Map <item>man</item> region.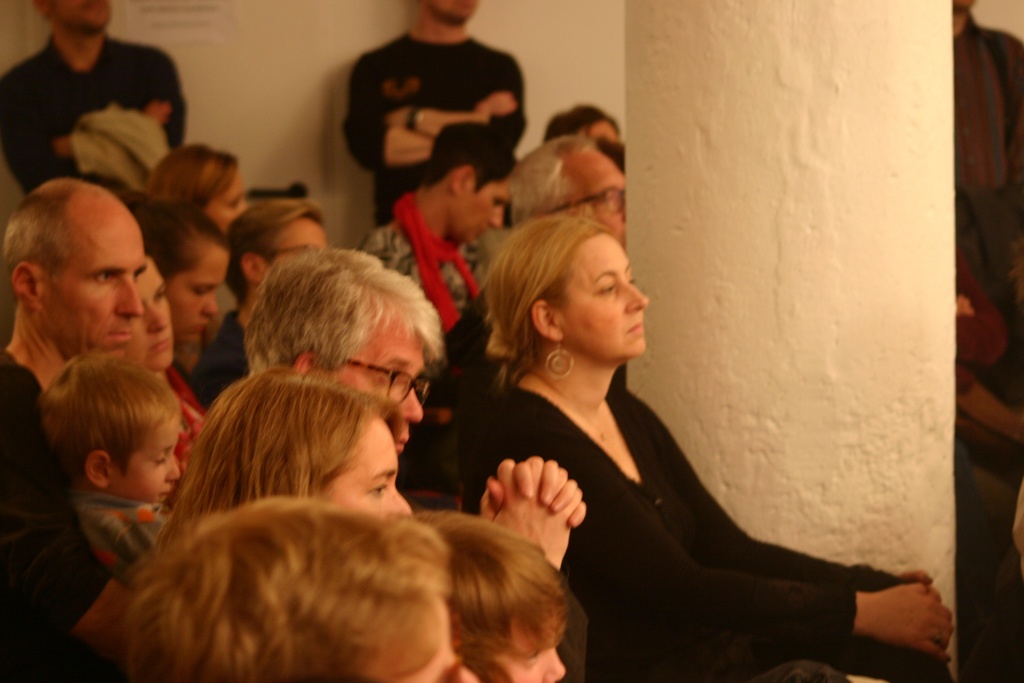
Mapped to Rect(341, 3, 531, 224).
